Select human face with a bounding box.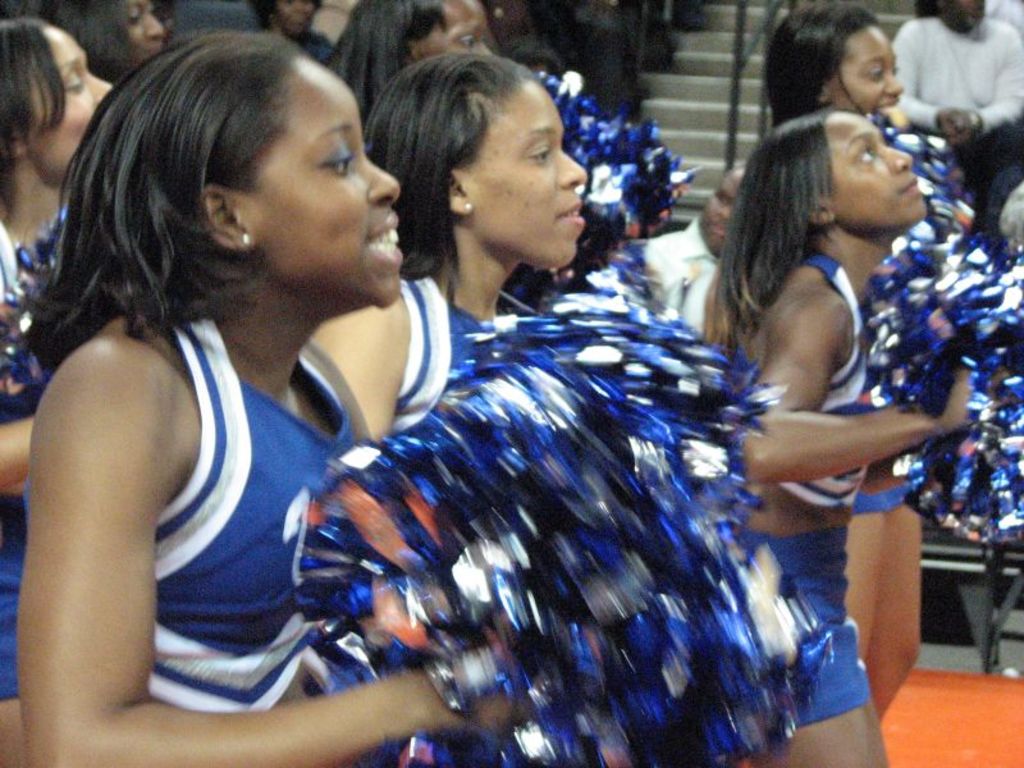
[247,69,406,305].
